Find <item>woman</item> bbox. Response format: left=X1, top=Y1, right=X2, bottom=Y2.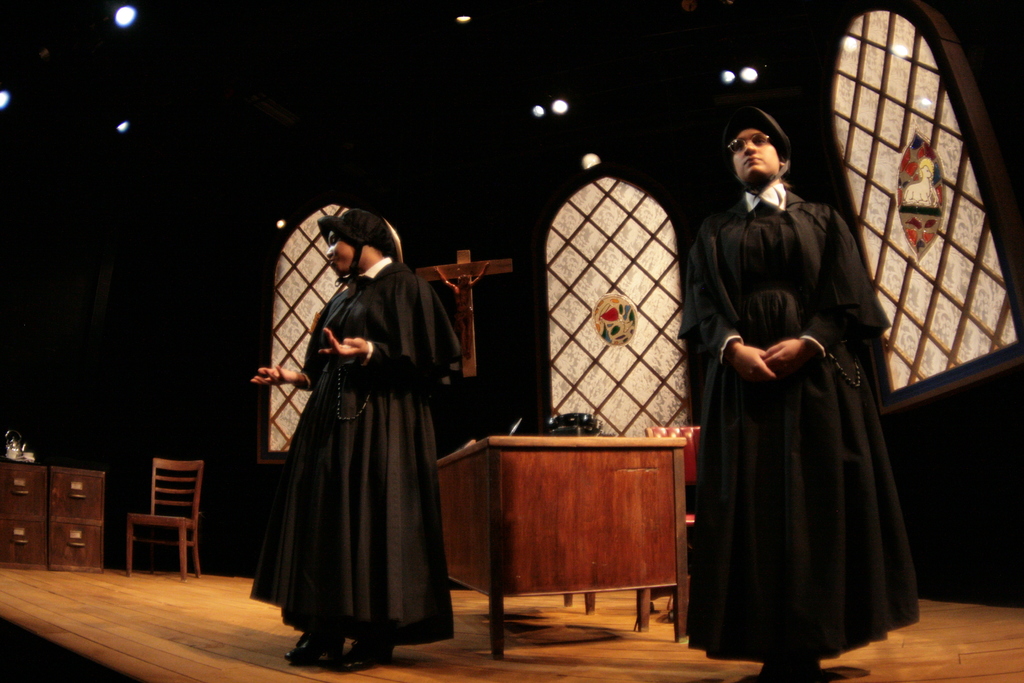
left=243, top=209, right=465, bottom=672.
